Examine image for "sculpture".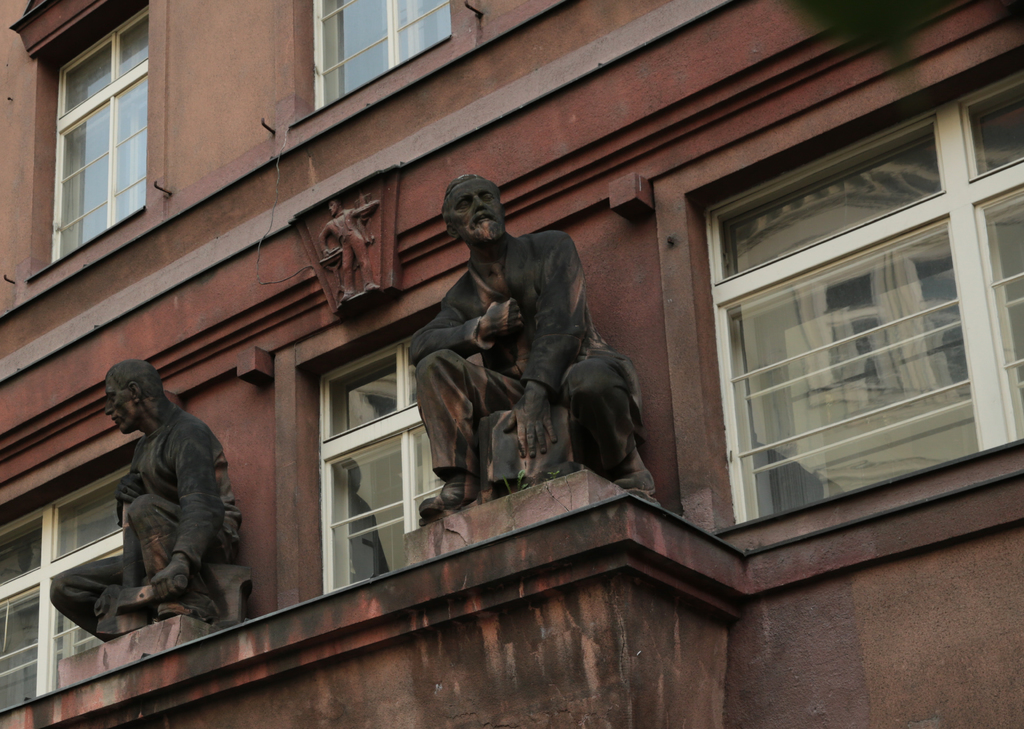
Examination result: {"left": 324, "top": 202, "right": 390, "bottom": 316}.
